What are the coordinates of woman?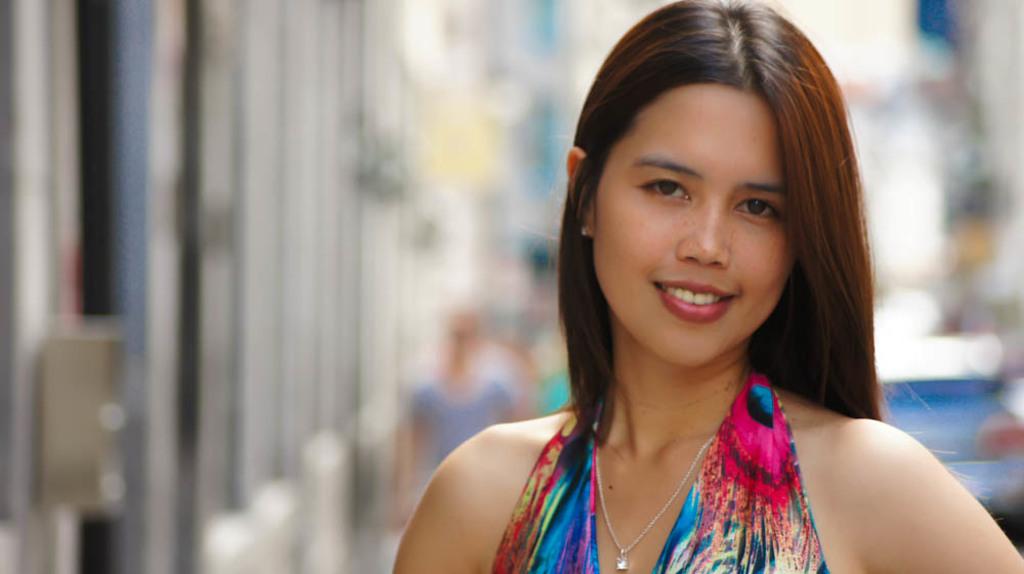
<region>383, 11, 929, 573</region>.
